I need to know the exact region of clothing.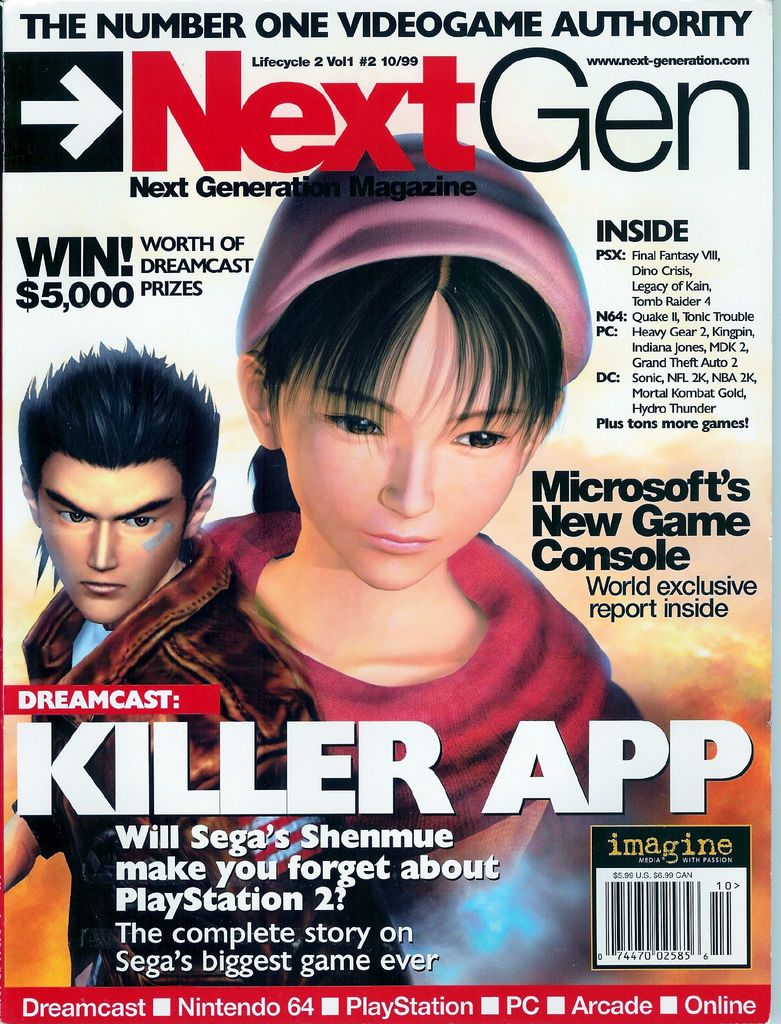
Region: region(196, 506, 674, 994).
